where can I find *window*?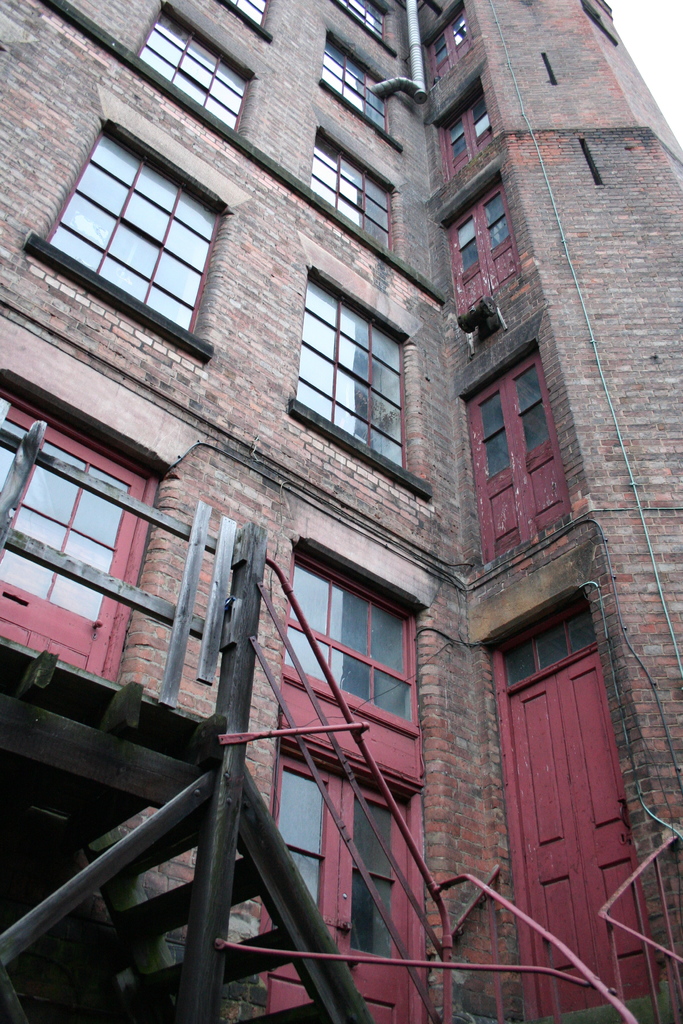
You can find it at [293,261,414,453].
